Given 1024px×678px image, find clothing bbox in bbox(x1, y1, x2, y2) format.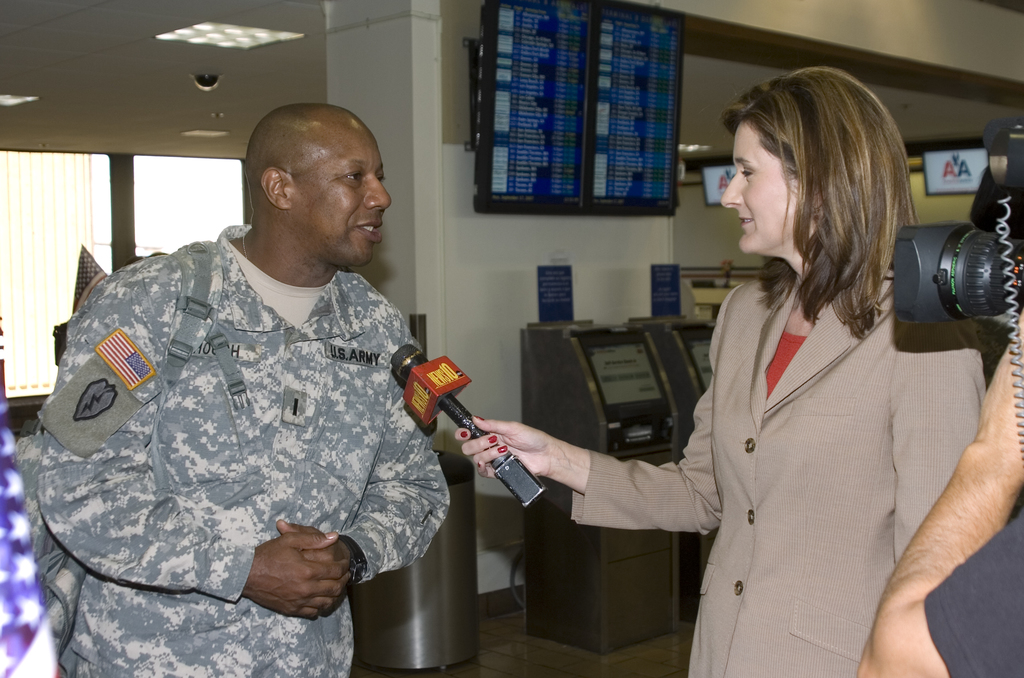
bbox(572, 261, 984, 677).
